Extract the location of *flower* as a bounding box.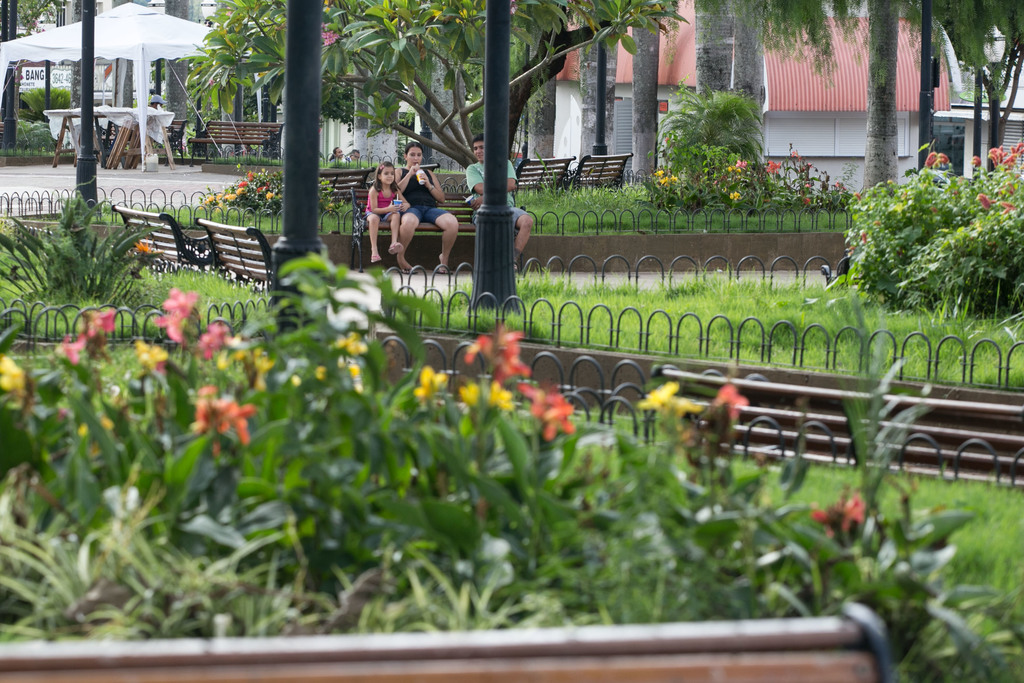
<box>59,331,85,361</box>.
